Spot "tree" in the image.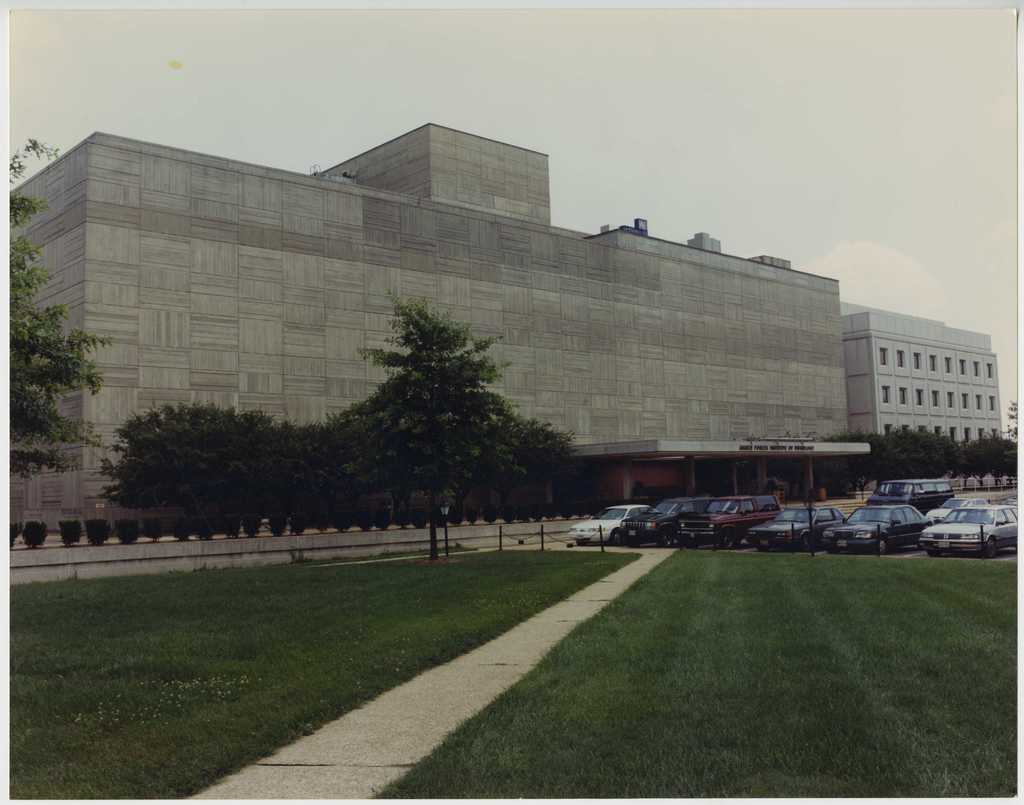
"tree" found at bbox=[296, 273, 557, 536].
